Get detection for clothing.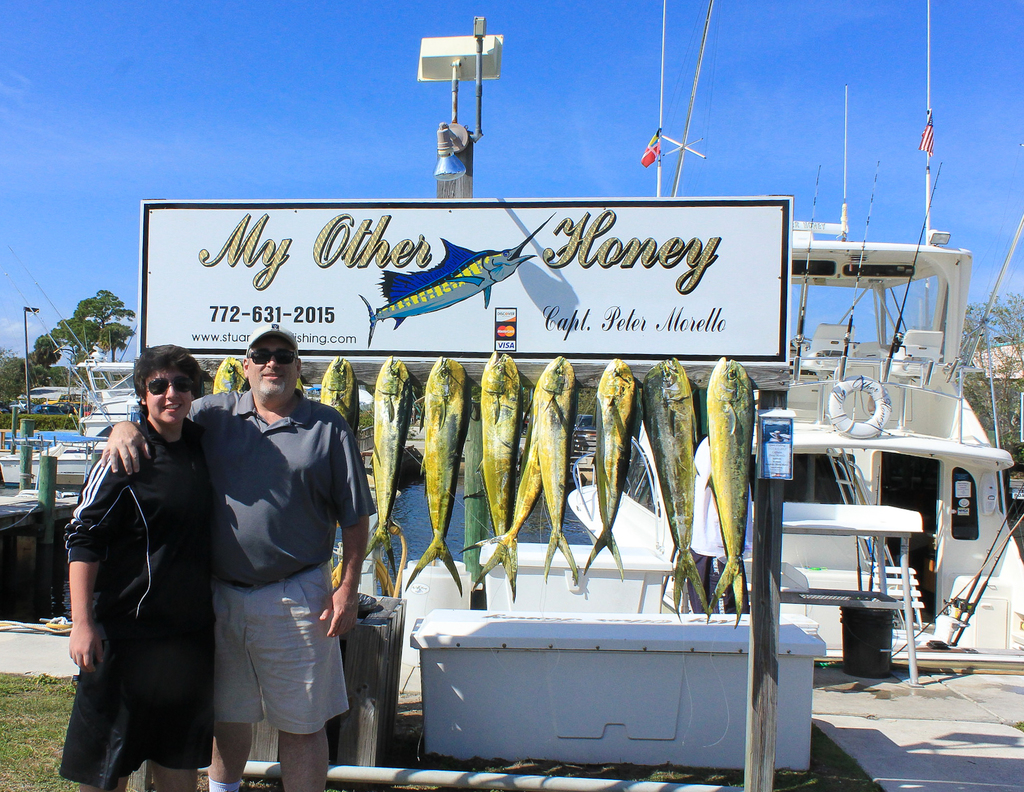
Detection: (99, 389, 378, 738).
